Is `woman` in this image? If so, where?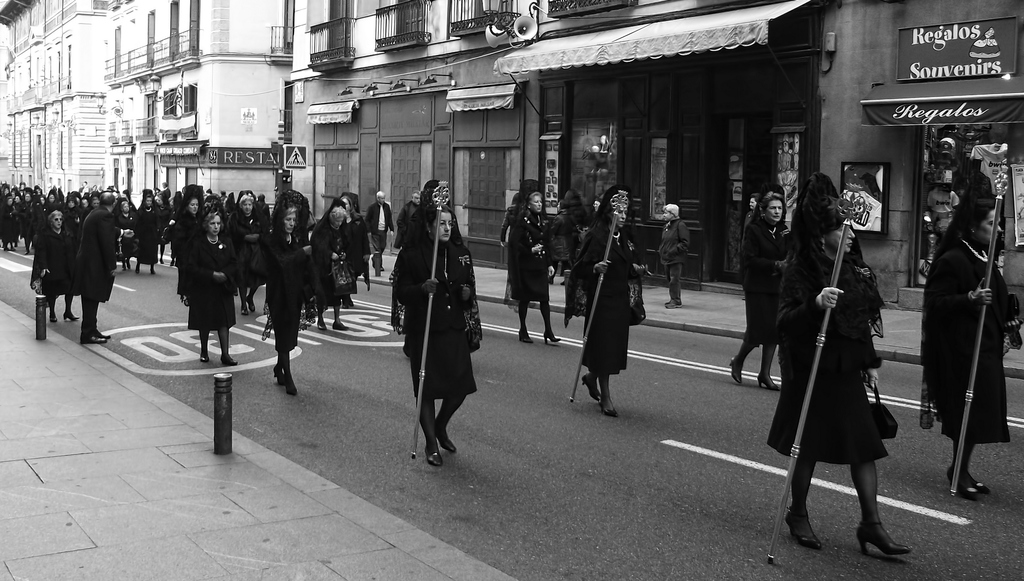
Yes, at 566 179 645 419.
